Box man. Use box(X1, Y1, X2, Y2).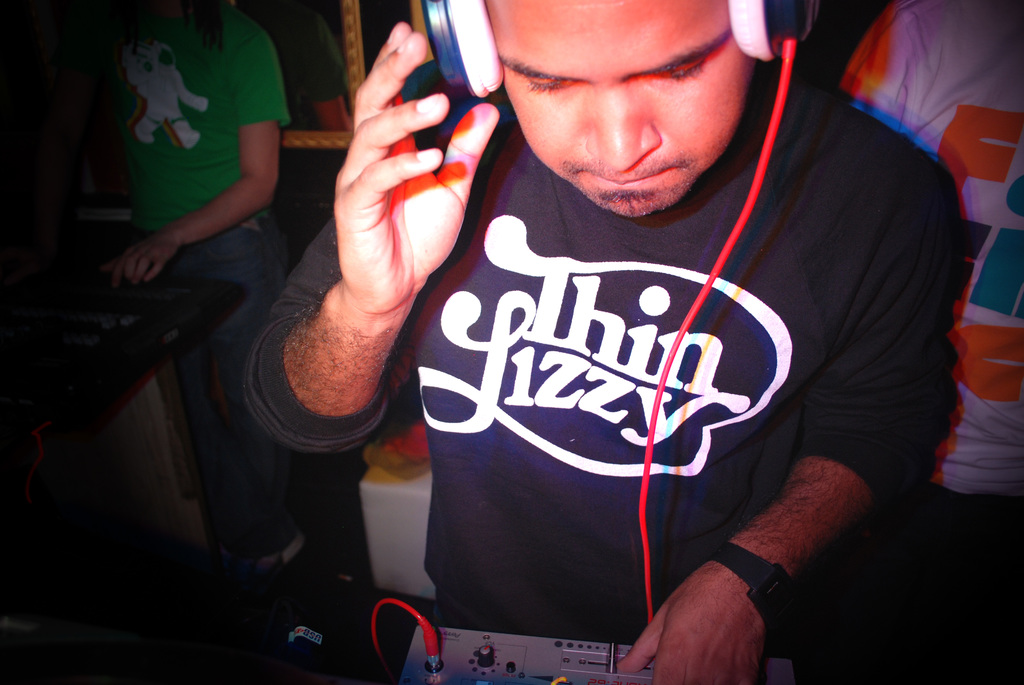
box(235, 0, 993, 644).
